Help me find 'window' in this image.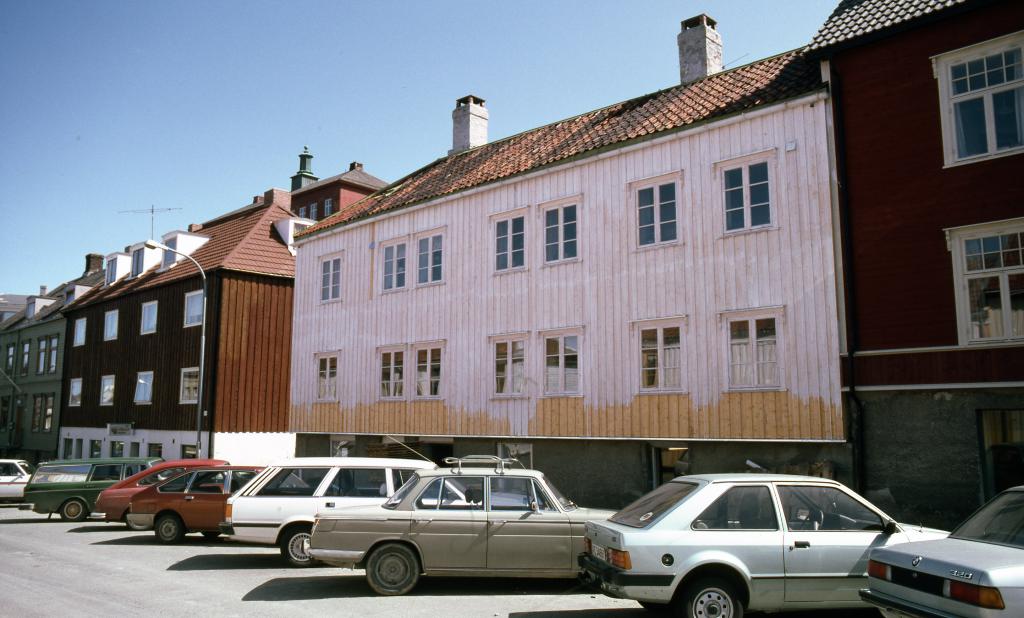
Found it: 178,370,198,403.
